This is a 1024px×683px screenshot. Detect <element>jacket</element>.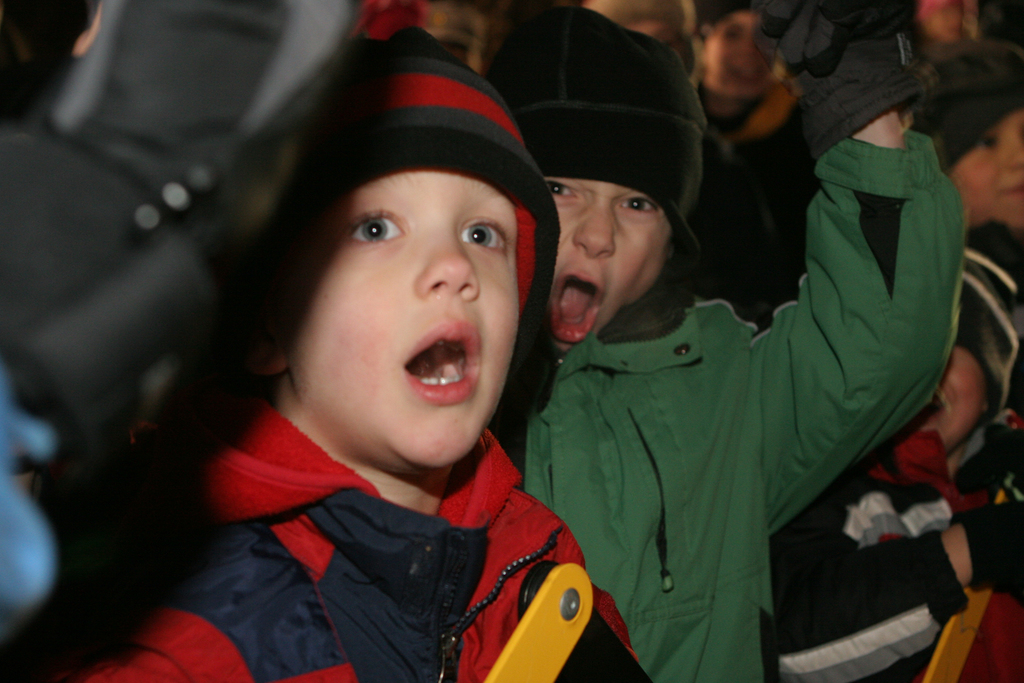
region(72, 424, 653, 682).
